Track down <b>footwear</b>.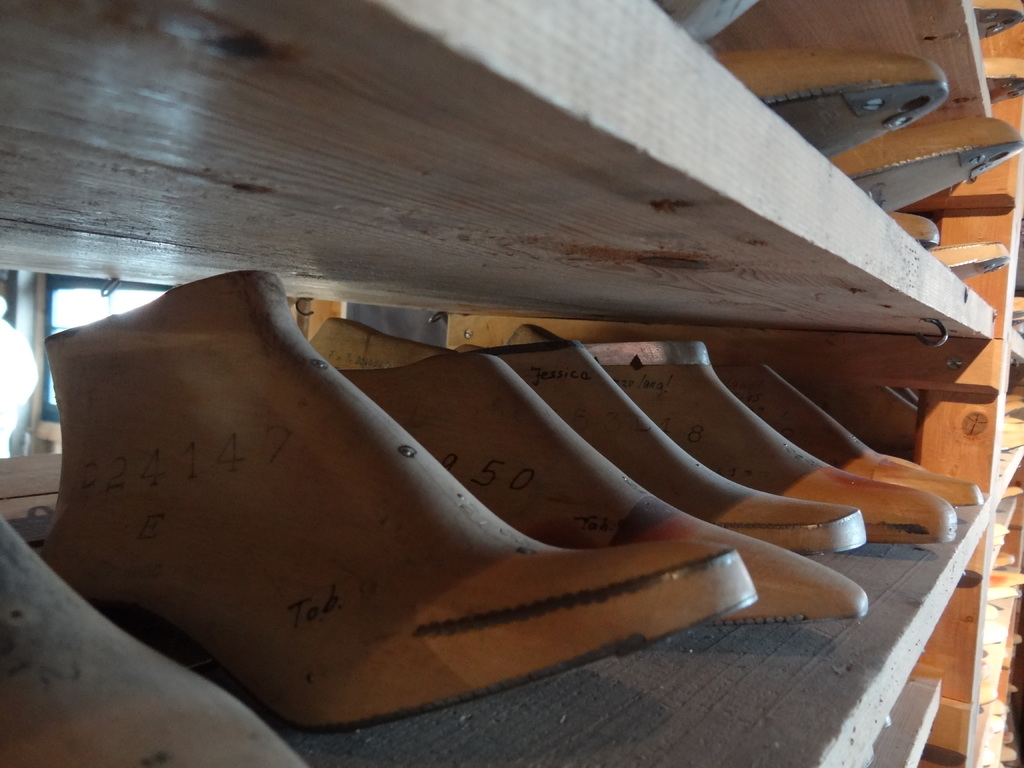
Tracked to x1=981, y1=621, x2=1009, y2=642.
